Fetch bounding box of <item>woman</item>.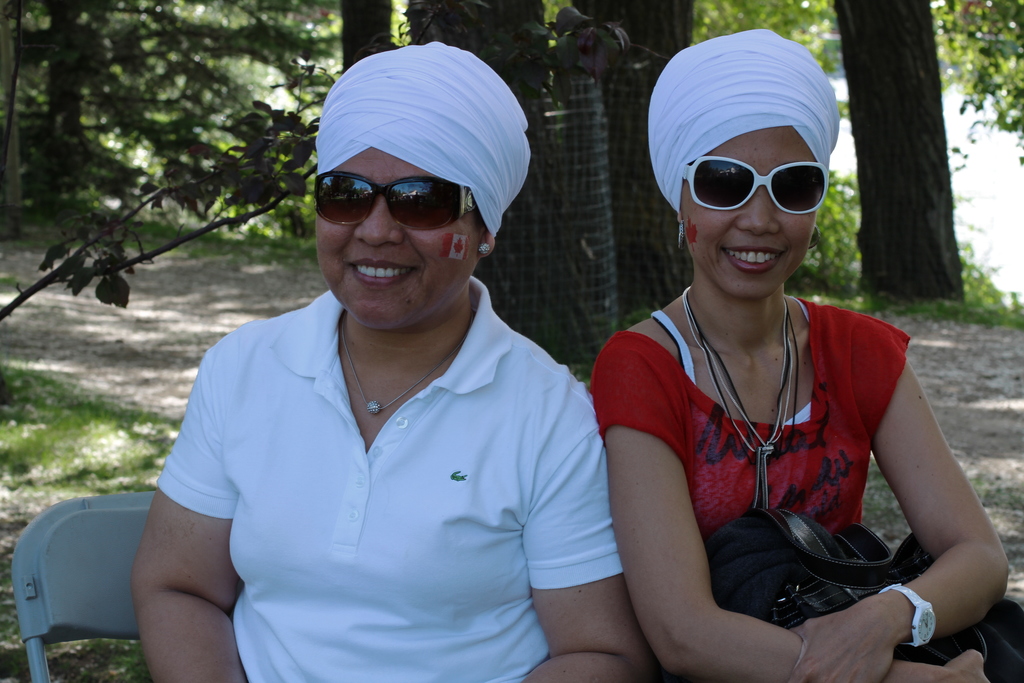
Bbox: box=[587, 42, 964, 665].
